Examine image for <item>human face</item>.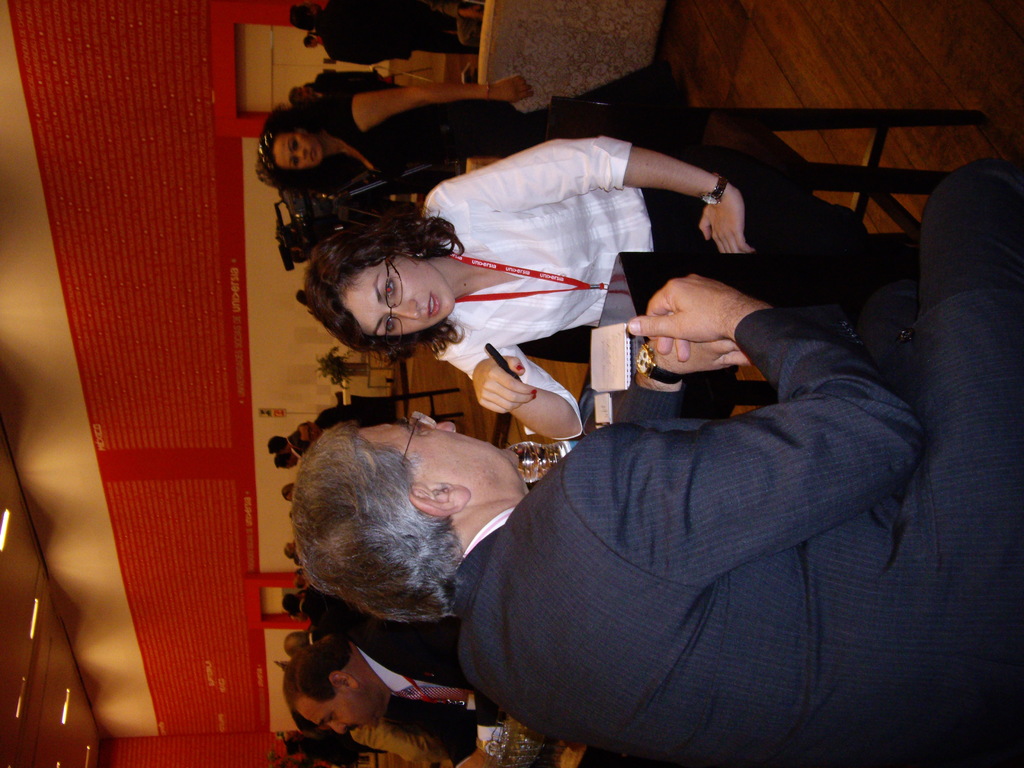
Examination result: {"x1": 362, "y1": 419, "x2": 517, "y2": 495}.
